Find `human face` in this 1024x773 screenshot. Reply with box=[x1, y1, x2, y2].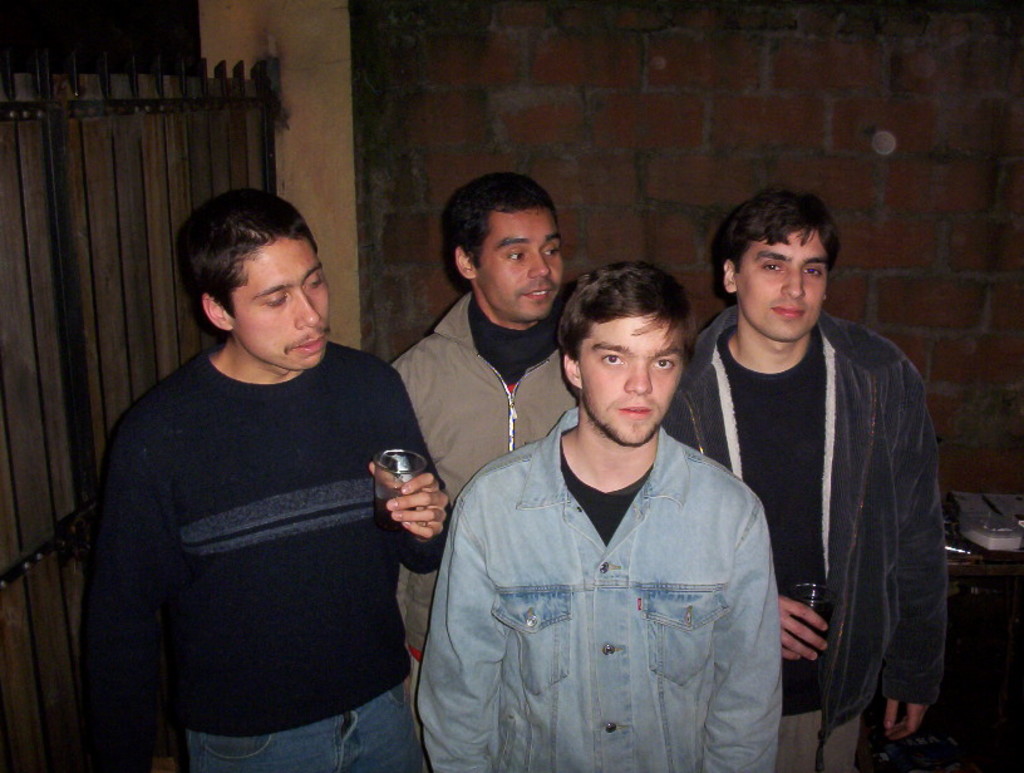
box=[474, 211, 566, 324].
